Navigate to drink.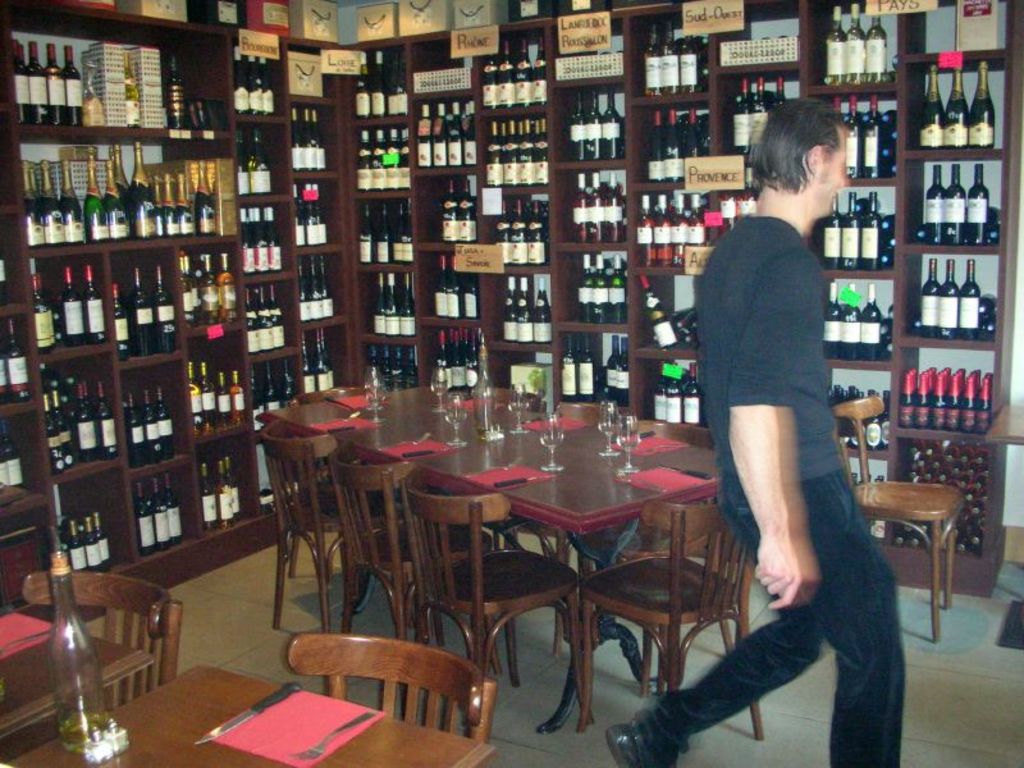
Navigation target: (253, 282, 278, 355).
